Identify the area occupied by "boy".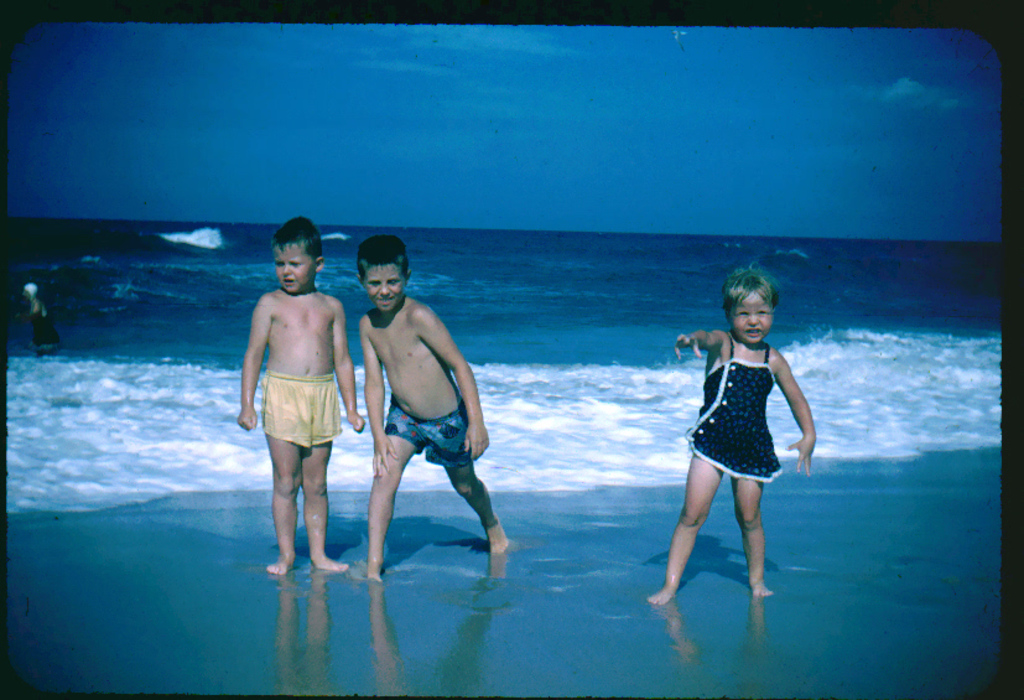
Area: select_region(358, 235, 509, 582).
